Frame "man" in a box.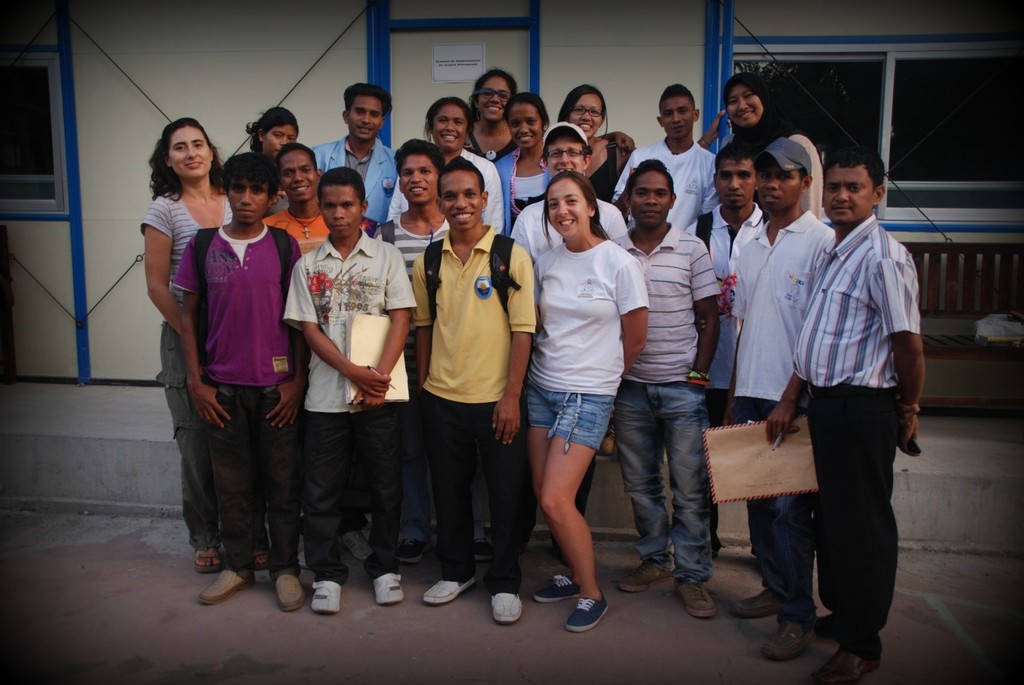
locate(785, 143, 928, 684).
